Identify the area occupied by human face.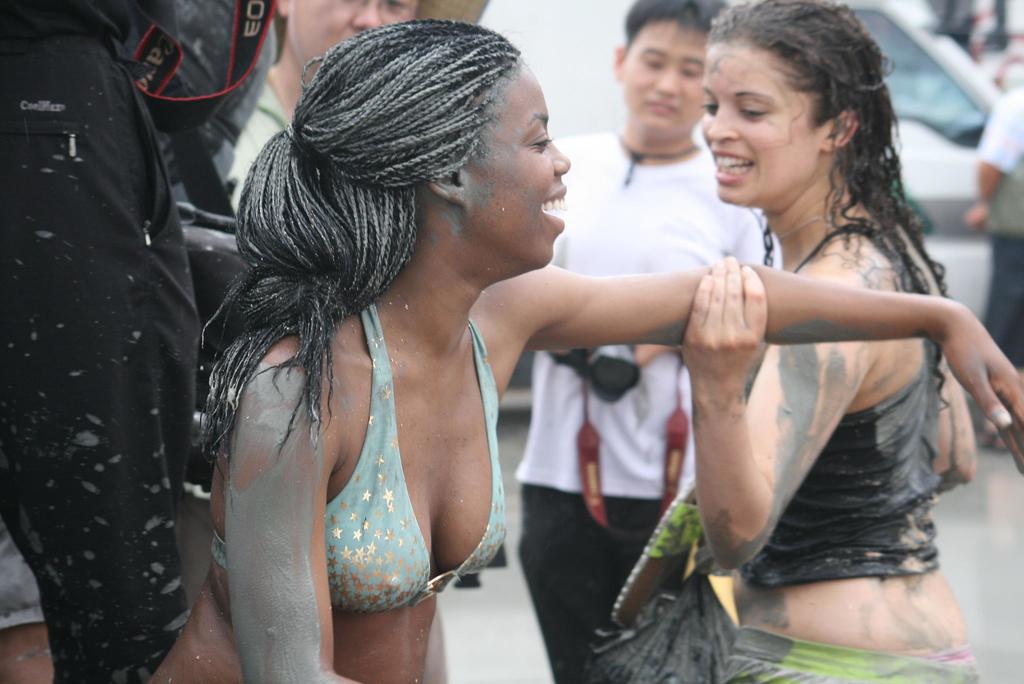
Area: 701,42,822,210.
